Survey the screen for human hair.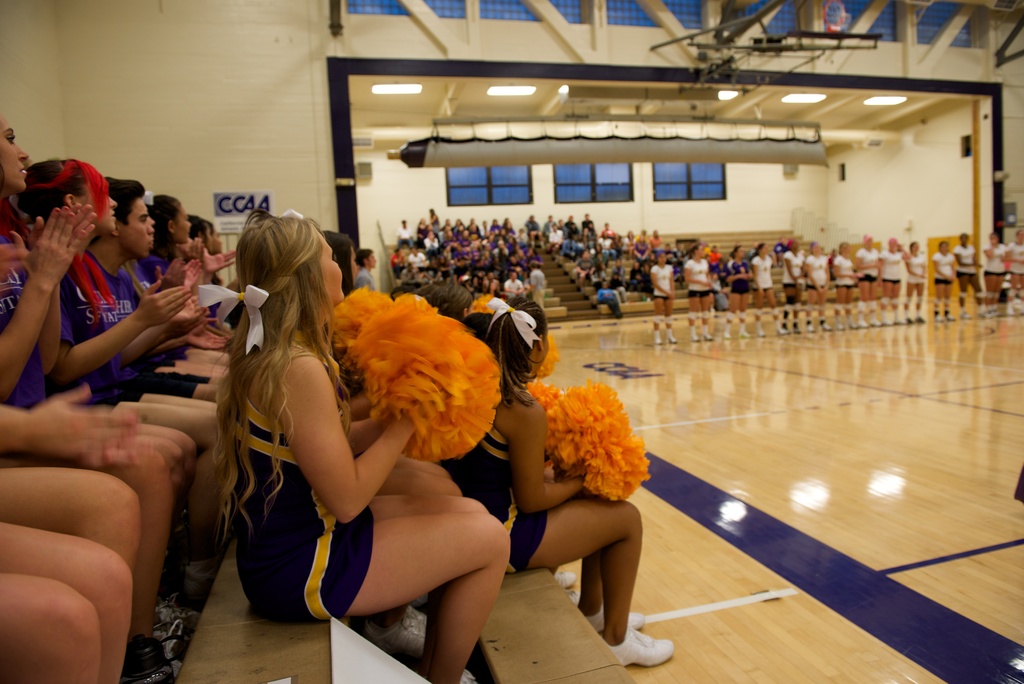
Survey found: <region>388, 277, 428, 304</region>.
